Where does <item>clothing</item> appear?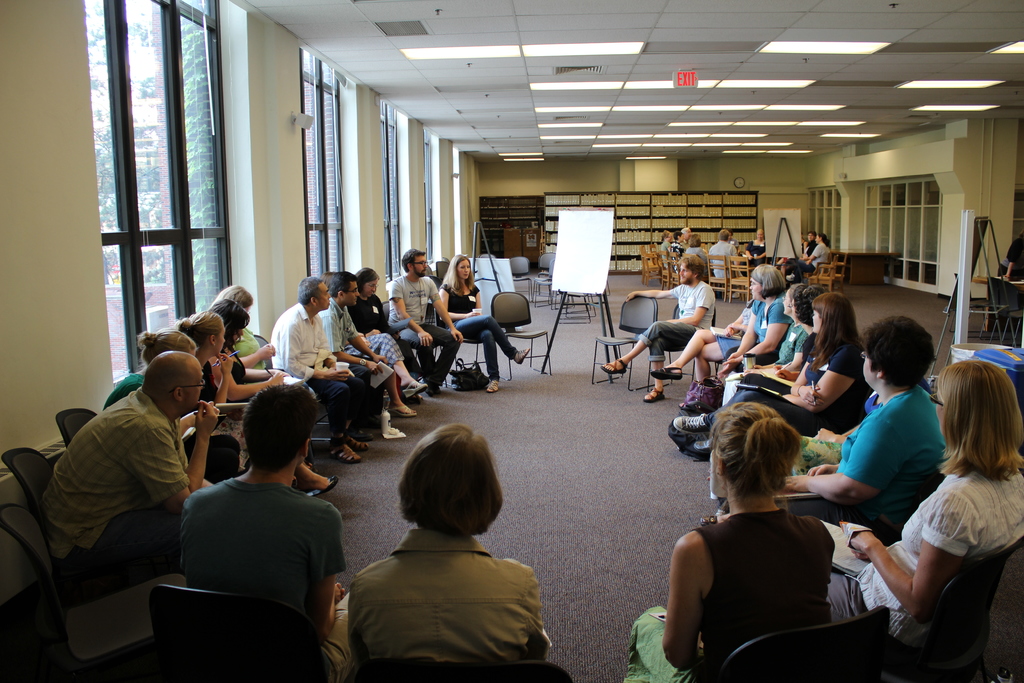
Appears at region(449, 284, 516, 364).
